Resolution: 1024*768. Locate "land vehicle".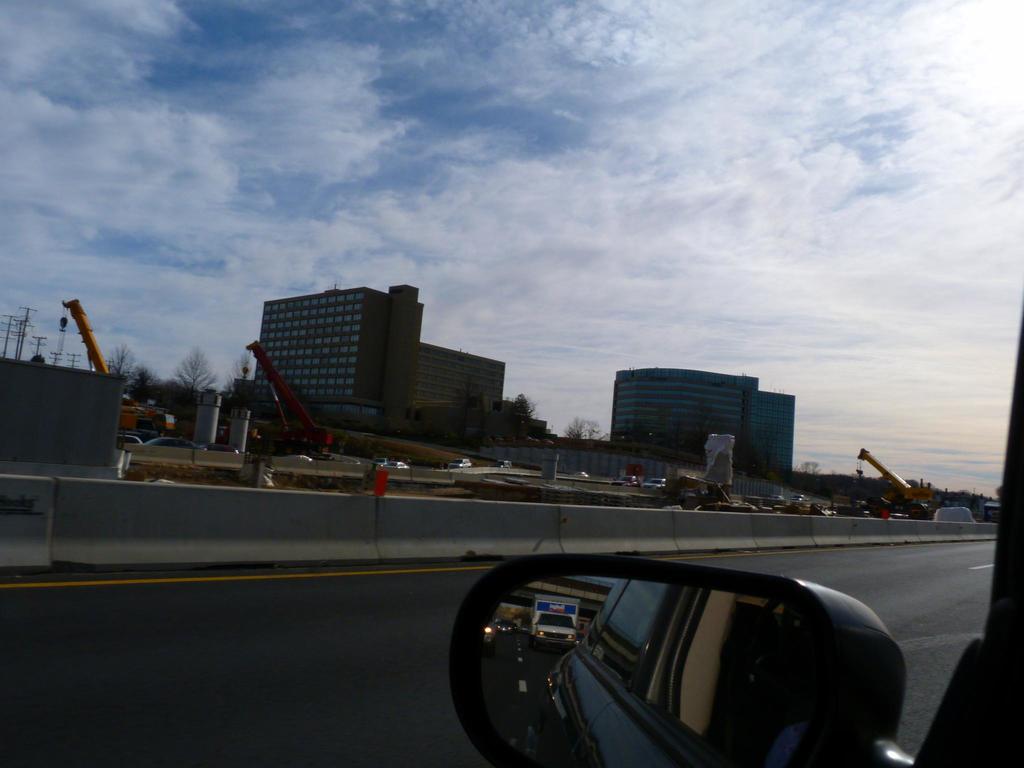
<box>452,542,925,767</box>.
